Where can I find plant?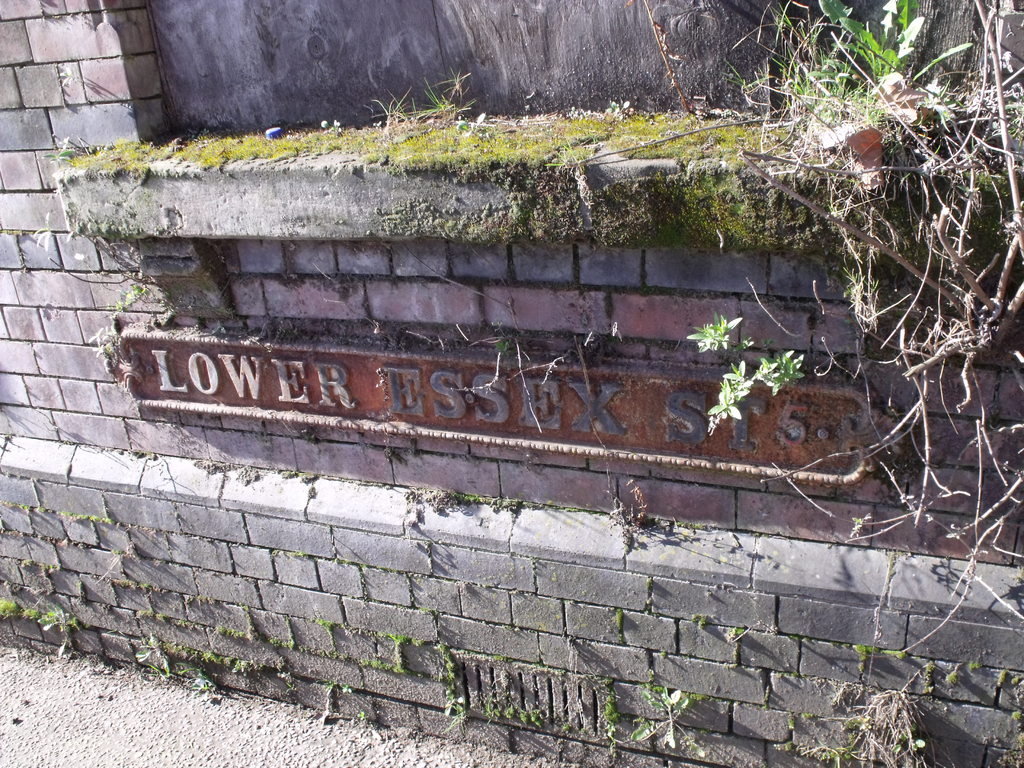
You can find it at [700, 342, 840, 426].
